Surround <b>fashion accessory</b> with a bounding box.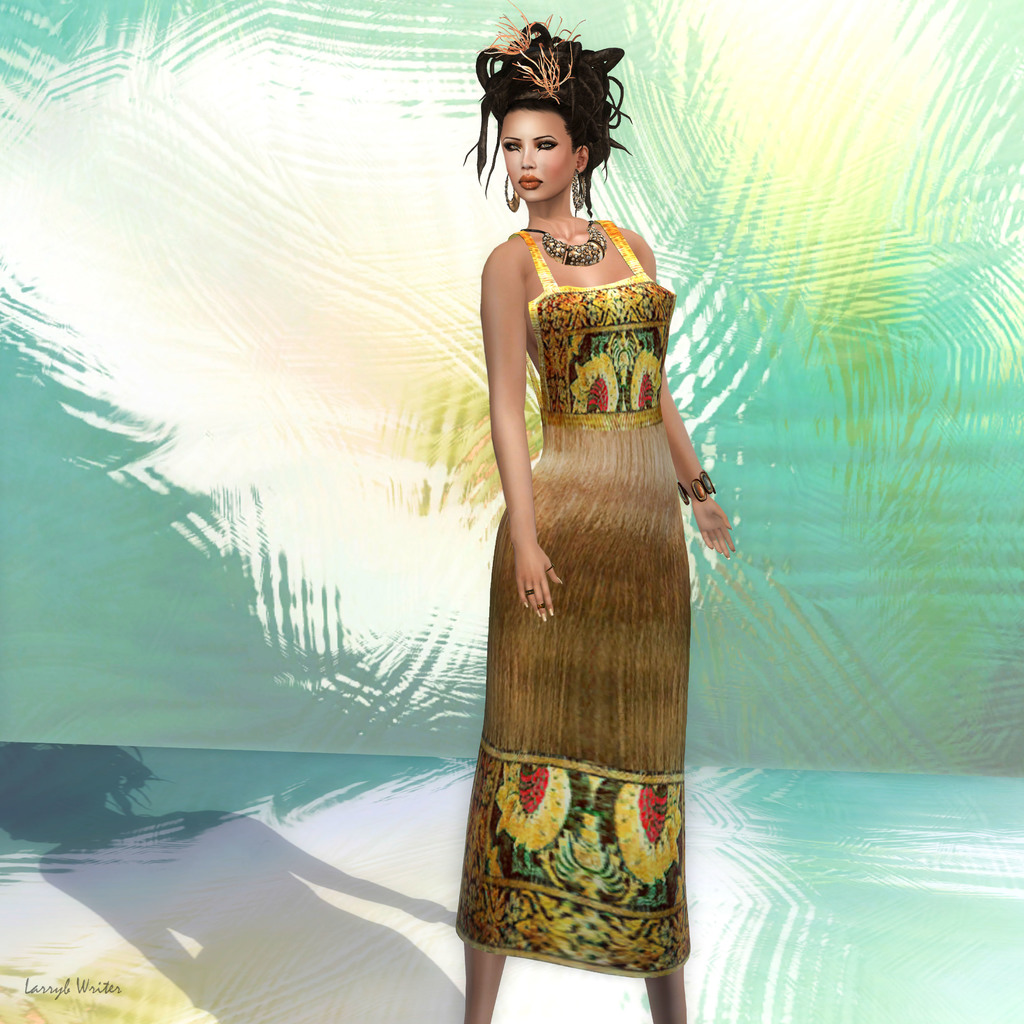
bbox(574, 167, 583, 205).
